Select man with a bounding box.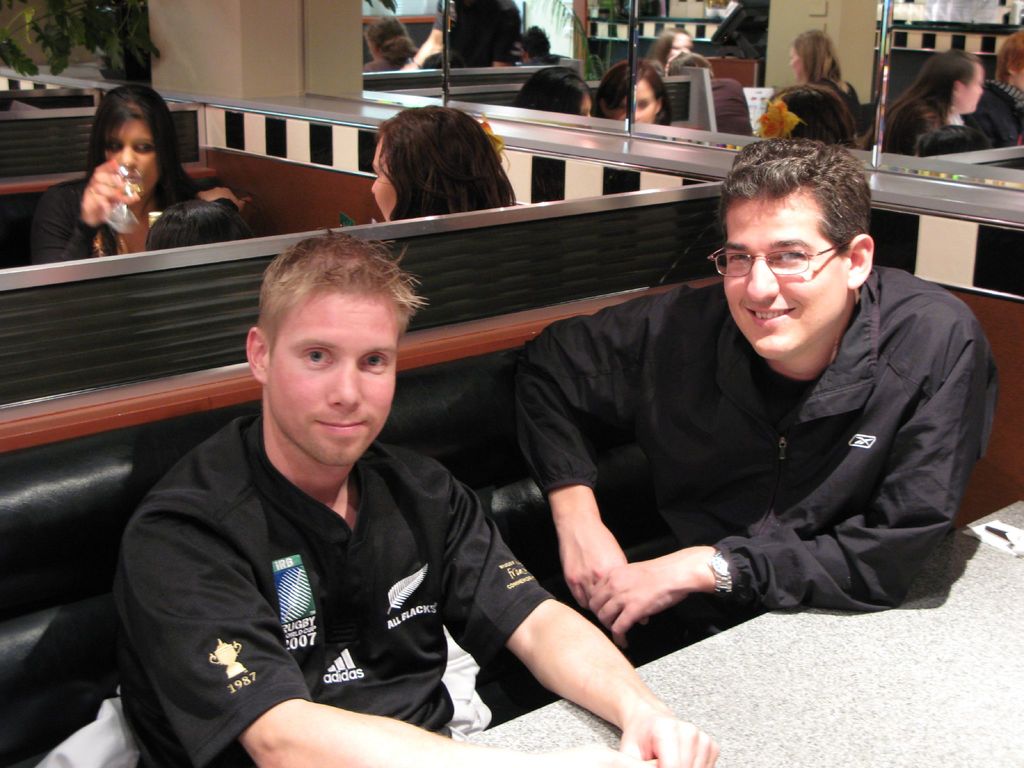
l=504, t=135, r=999, b=611.
